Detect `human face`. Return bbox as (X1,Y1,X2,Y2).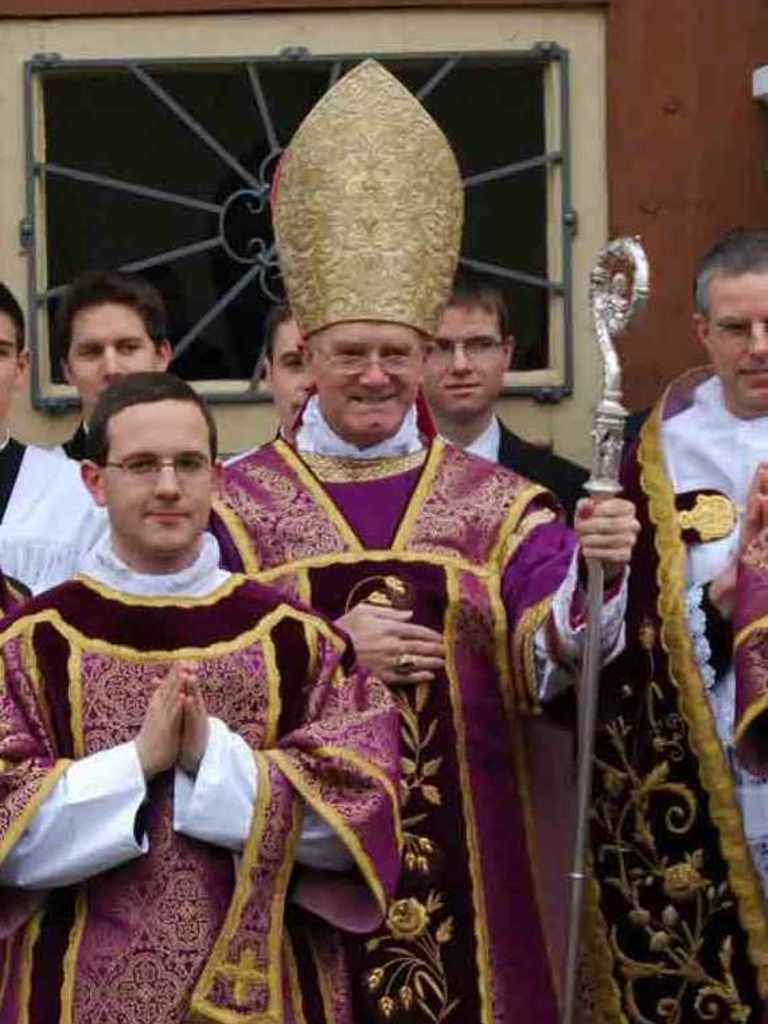
(424,300,507,420).
